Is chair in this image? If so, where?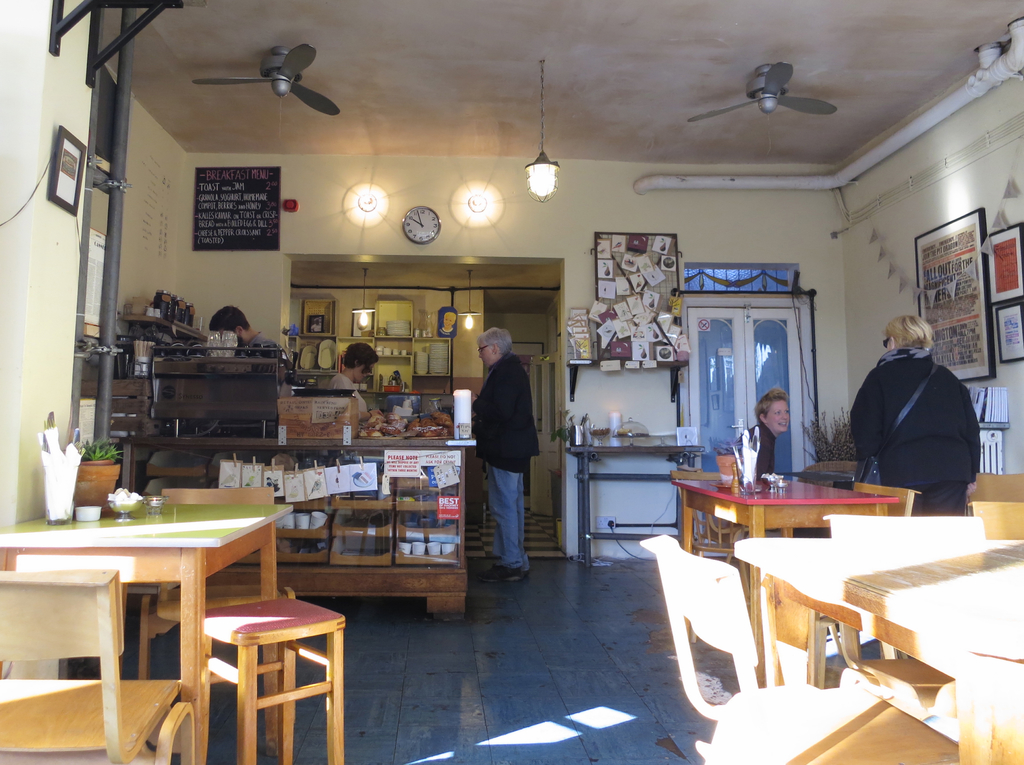
Yes, at detection(203, 598, 345, 764).
